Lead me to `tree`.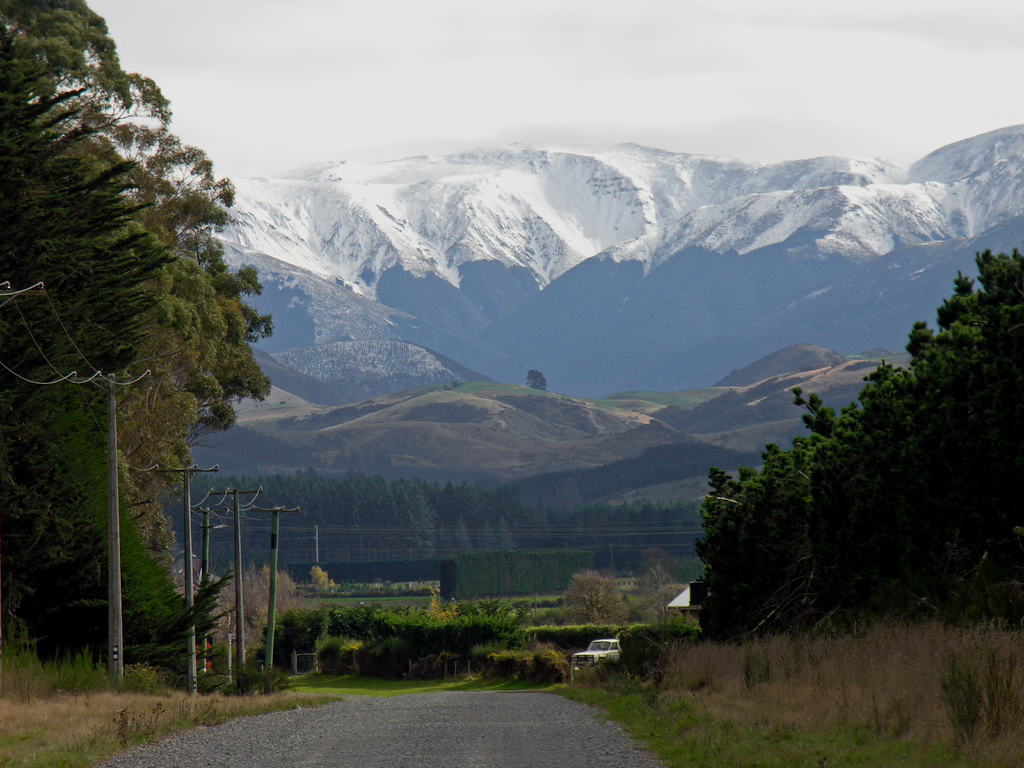
Lead to region(440, 522, 531, 601).
